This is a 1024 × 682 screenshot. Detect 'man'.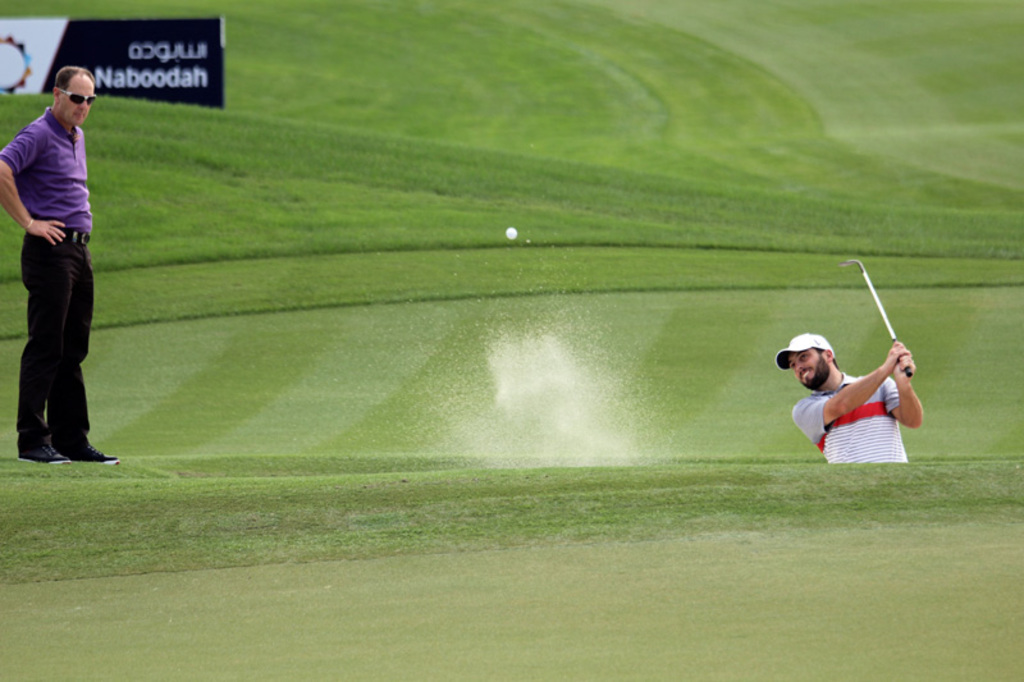
8,50,114,466.
